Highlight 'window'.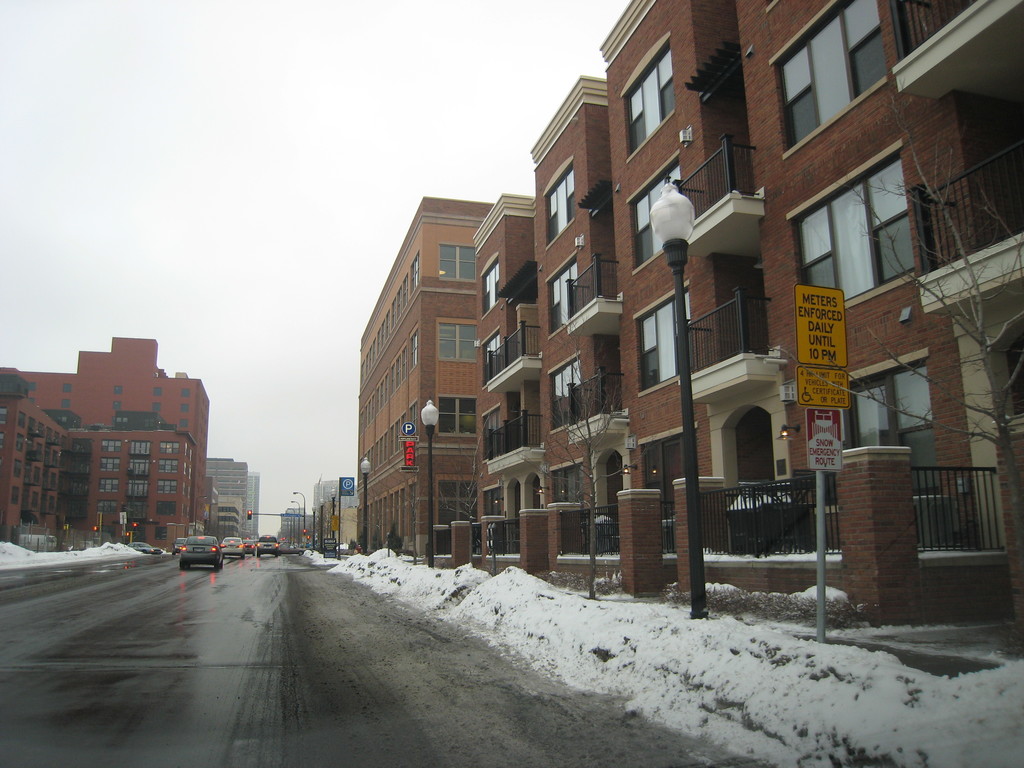
Highlighted region: (1, 403, 8, 426).
